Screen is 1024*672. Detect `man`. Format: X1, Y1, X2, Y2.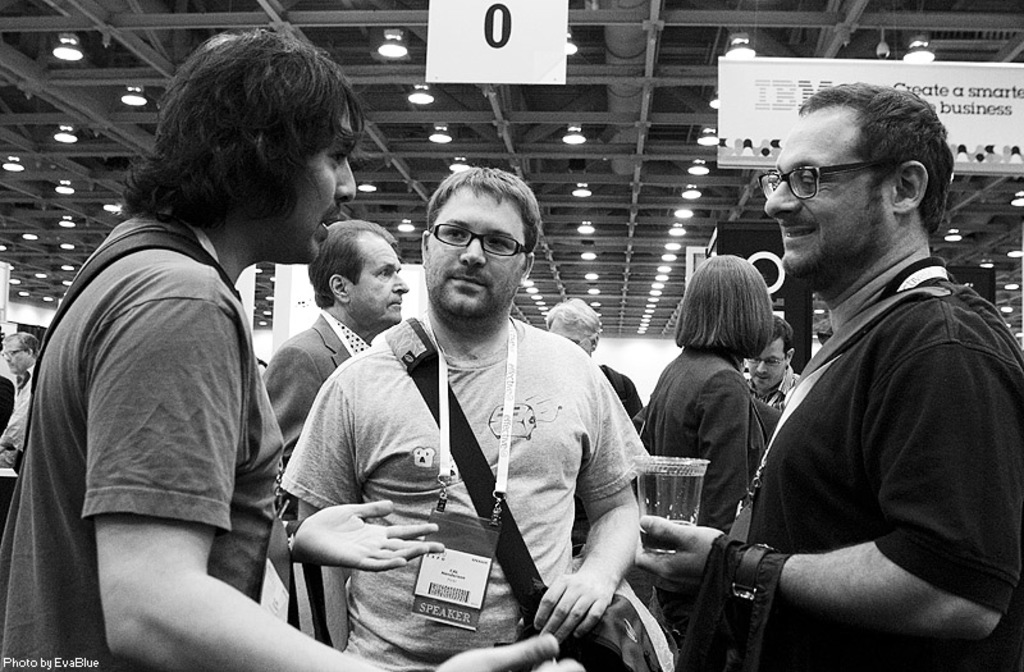
0, 23, 589, 671.
